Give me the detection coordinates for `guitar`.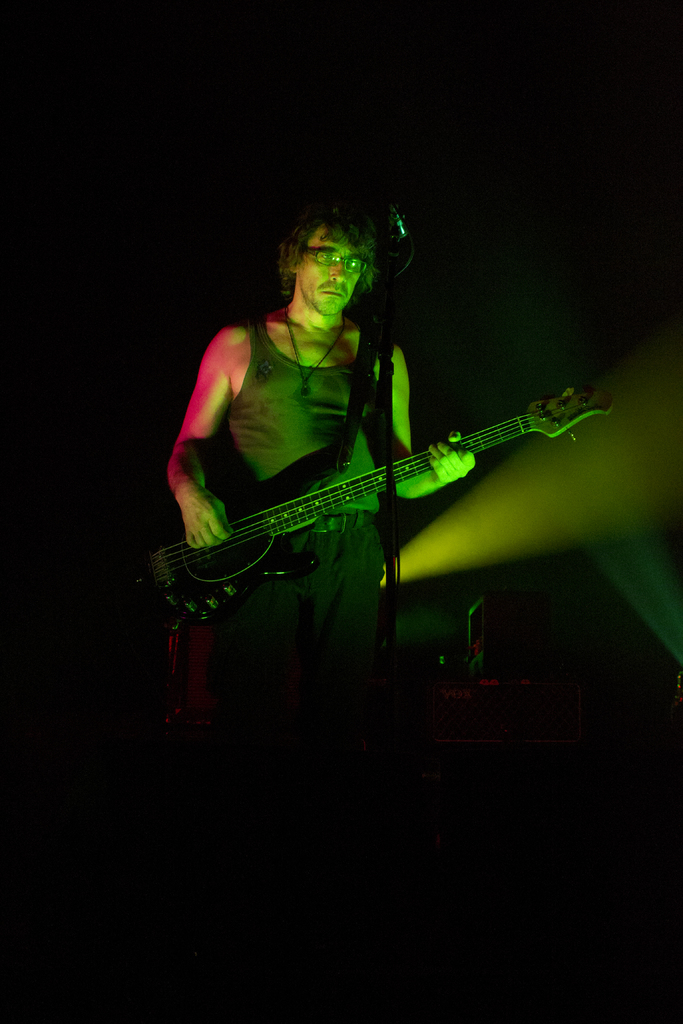
[150, 384, 619, 638].
